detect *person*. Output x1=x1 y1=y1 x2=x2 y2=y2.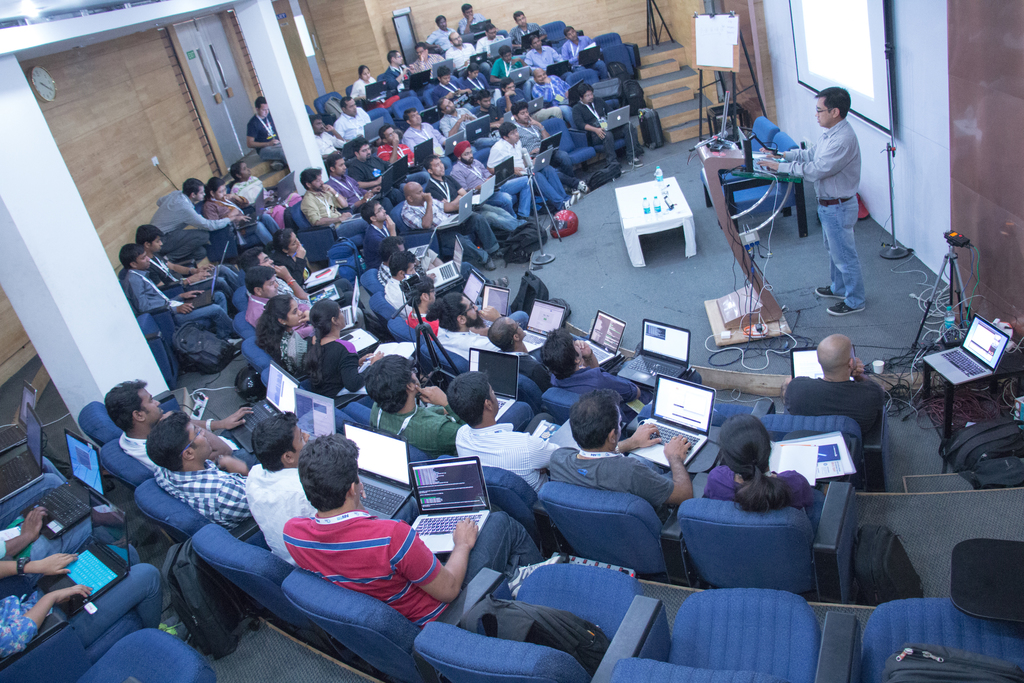
x1=133 y1=402 x2=253 y2=534.
